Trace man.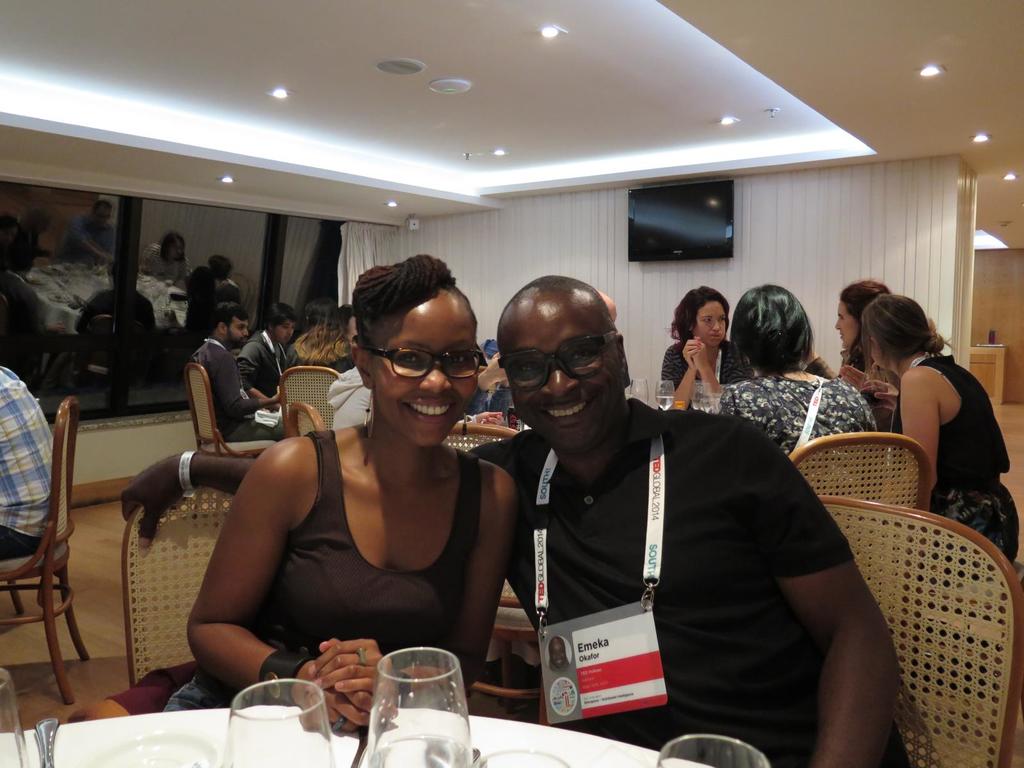
Traced to 596 287 619 322.
